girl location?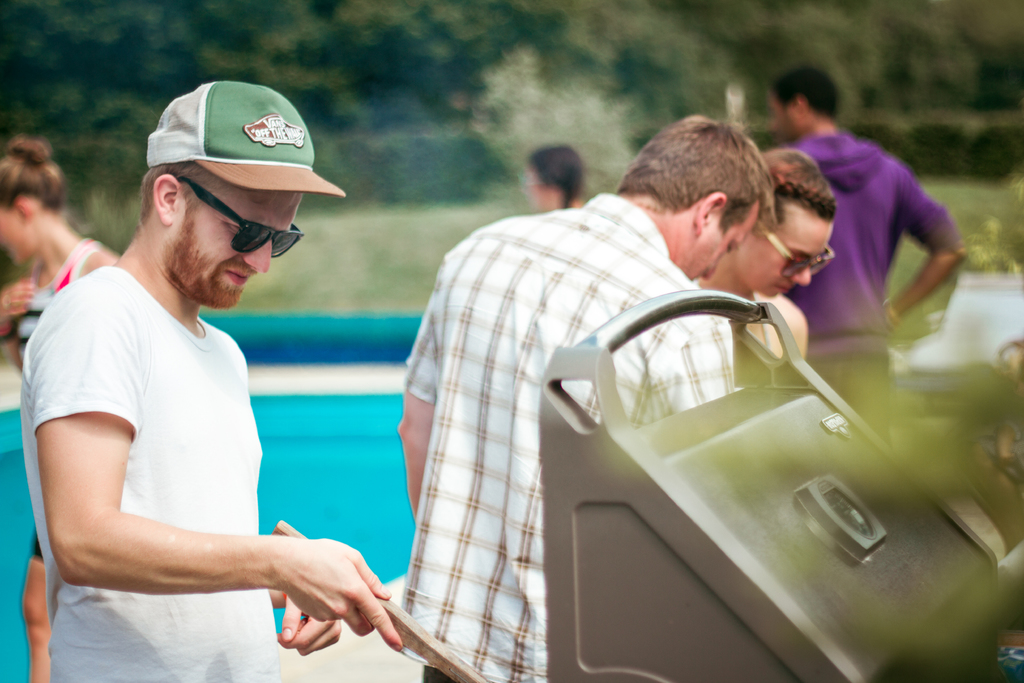
[left=0, top=130, right=126, bottom=682]
